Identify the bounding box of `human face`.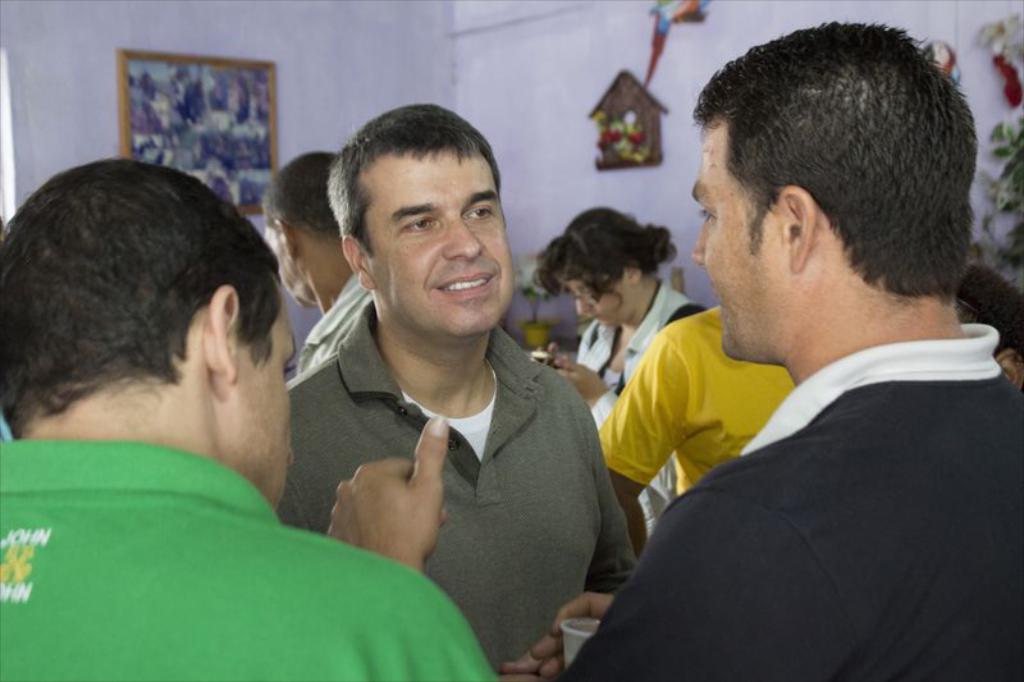
<bbox>239, 293, 291, 511</bbox>.
